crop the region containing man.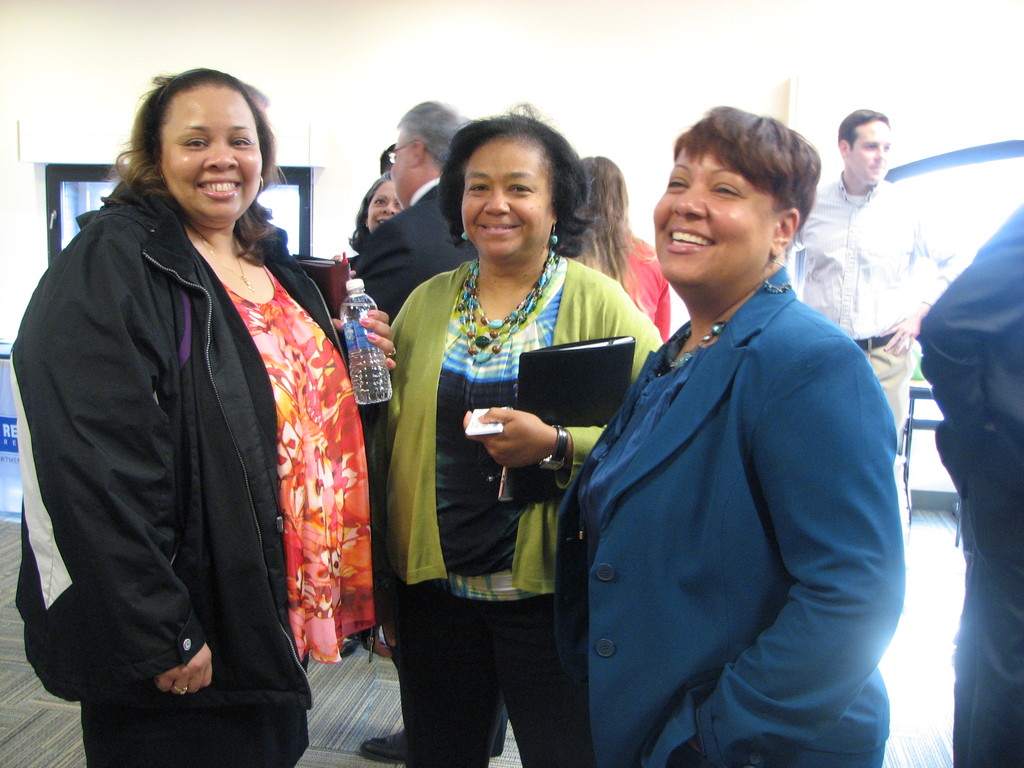
Crop region: select_region(340, 99, 487, 760).
